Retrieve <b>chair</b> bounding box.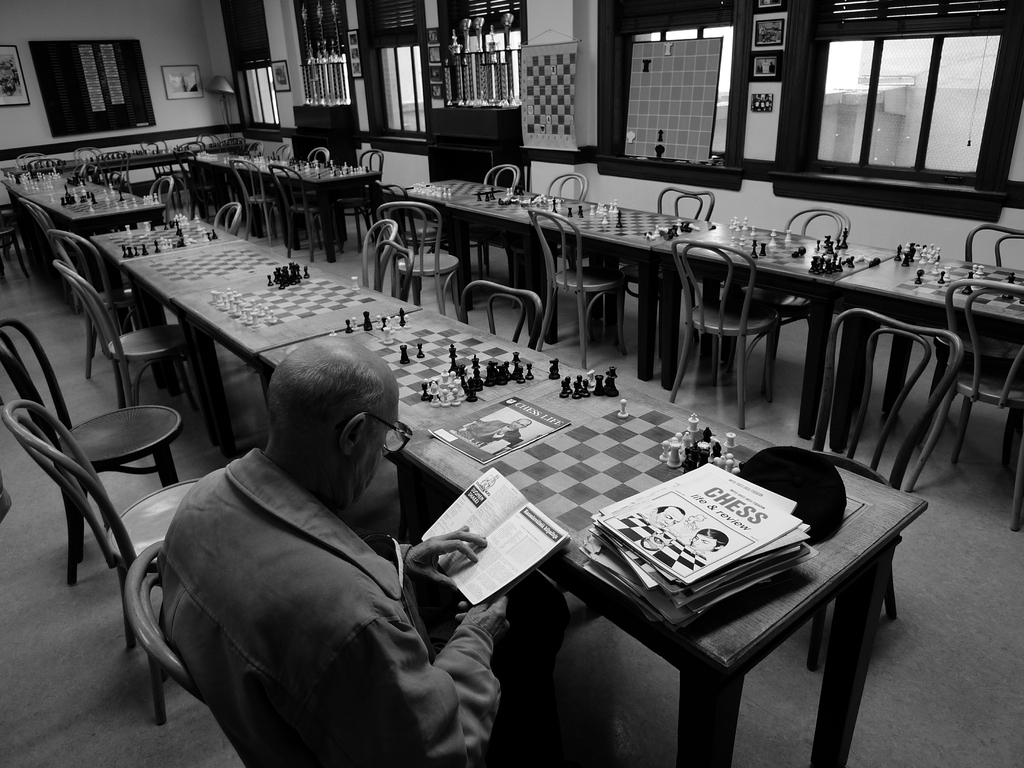
Bounding box: bbox=(74, 144, 100, 157).
